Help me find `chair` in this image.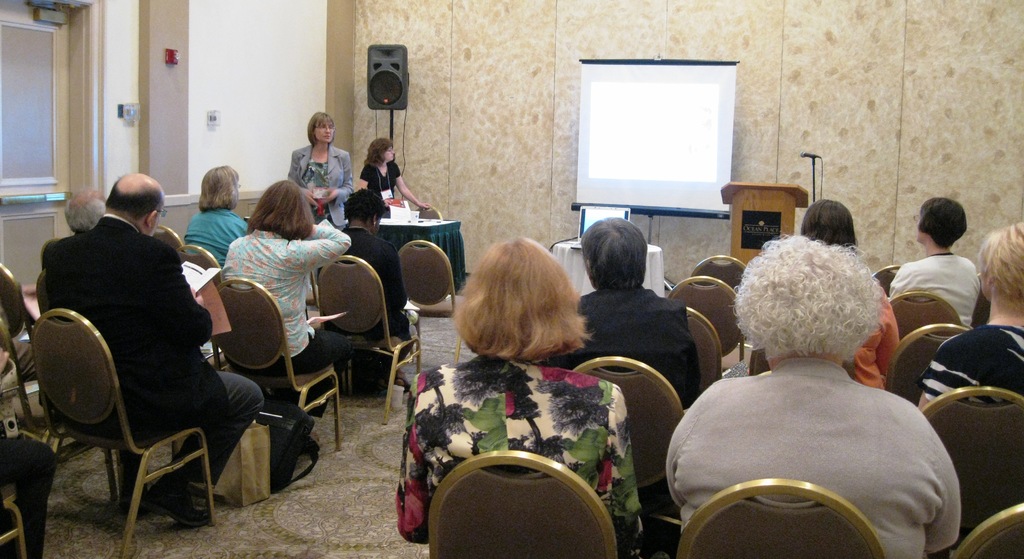
Found it: (572,356,686,558).
